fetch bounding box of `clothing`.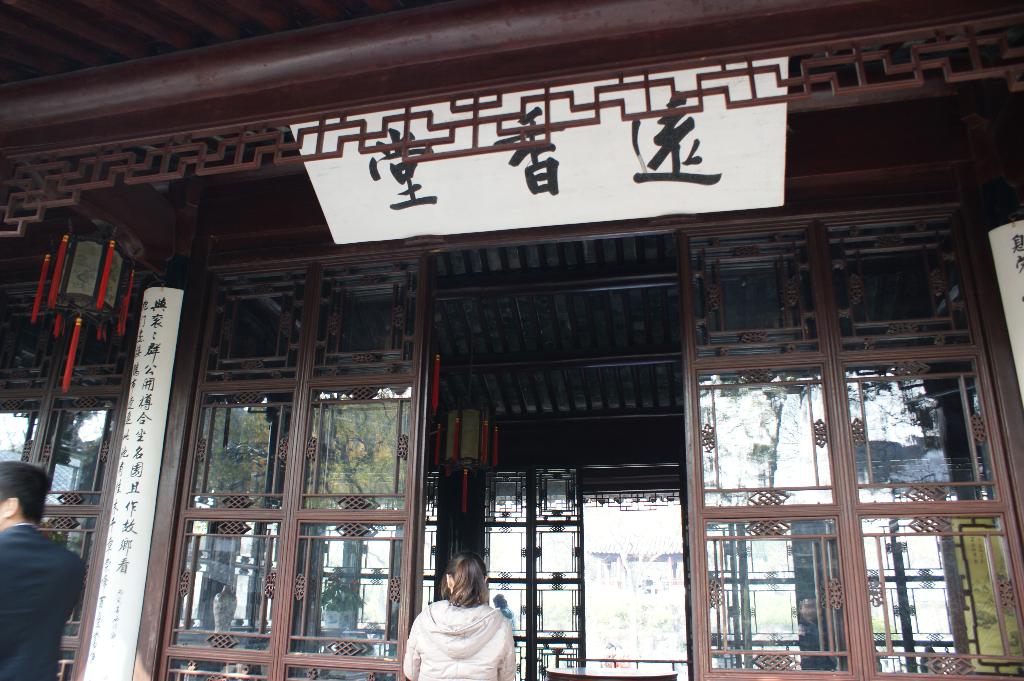
Bbox: l=0, t=517, r=89, b=680.
